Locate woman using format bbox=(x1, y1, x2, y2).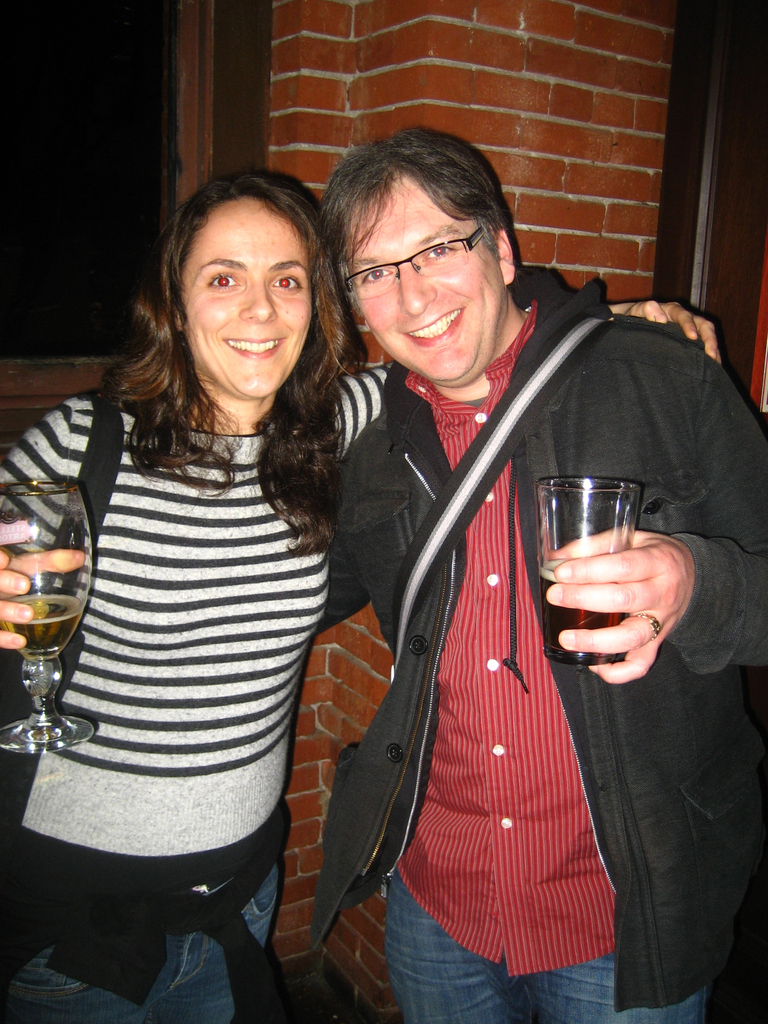
bbox=(0, 163, 728, 1023).
